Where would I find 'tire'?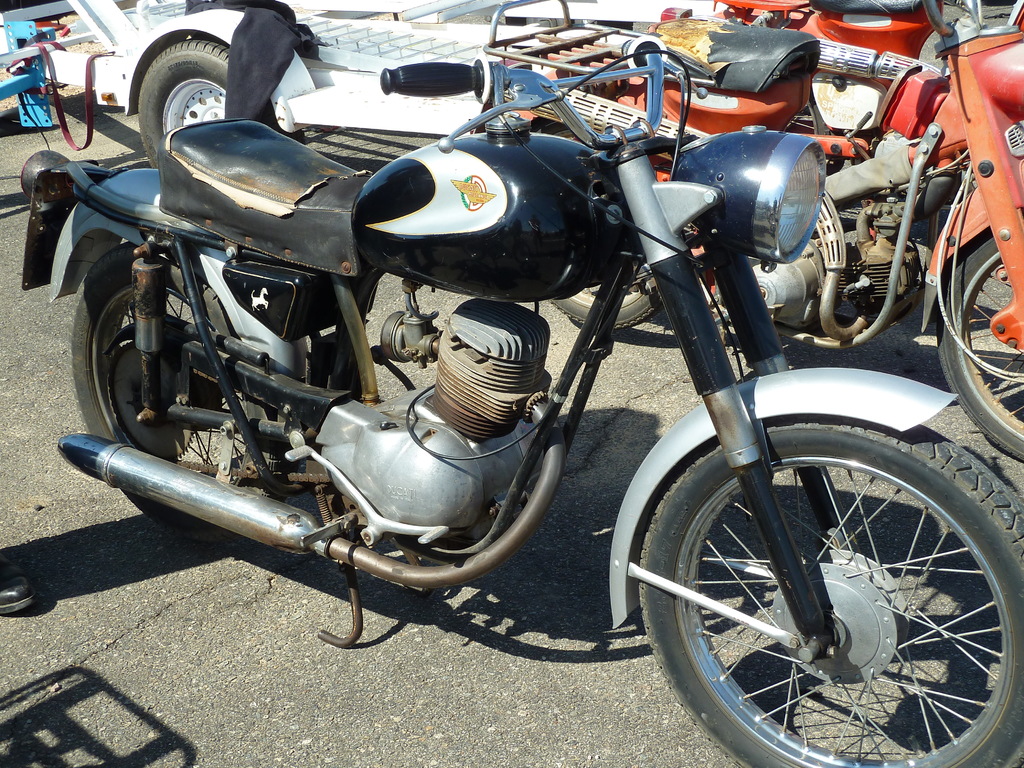
At detection(532, 120, 666, 333).
